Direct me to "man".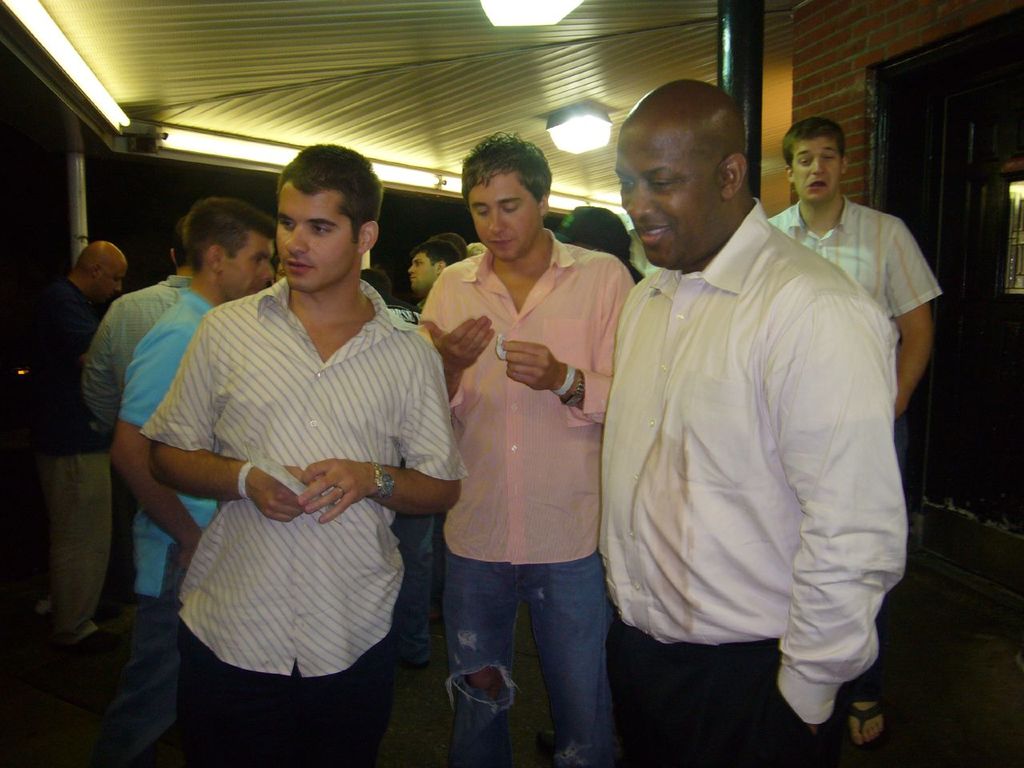
Direction: 25 233 129 653.
